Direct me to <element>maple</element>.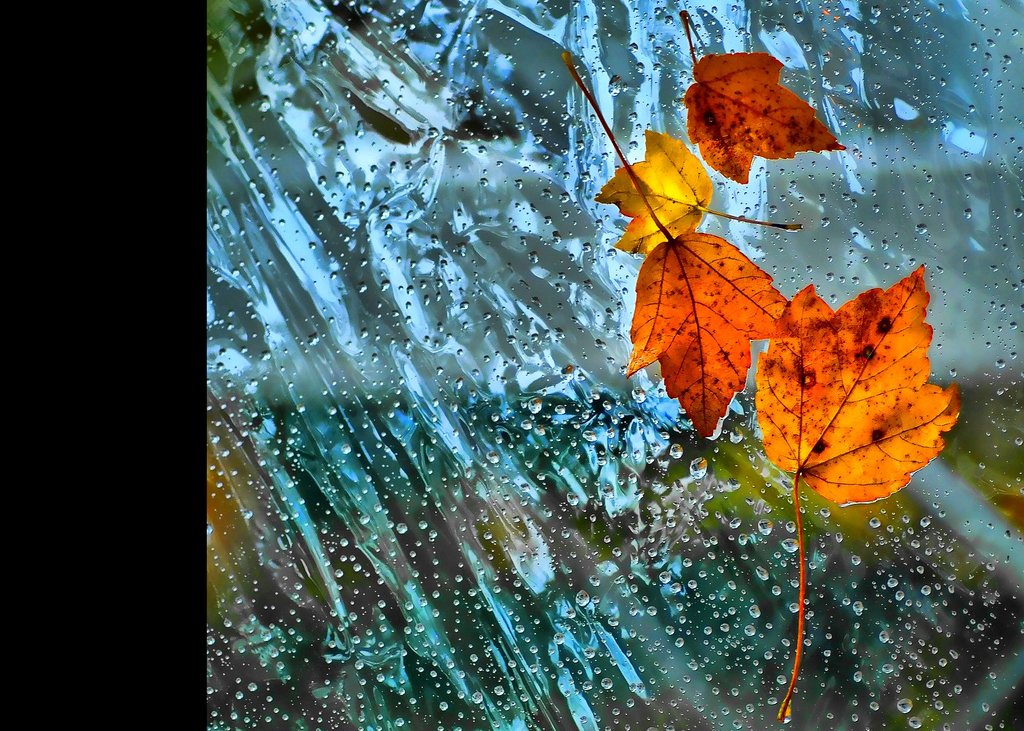
Direction: 674,13,850,184.
